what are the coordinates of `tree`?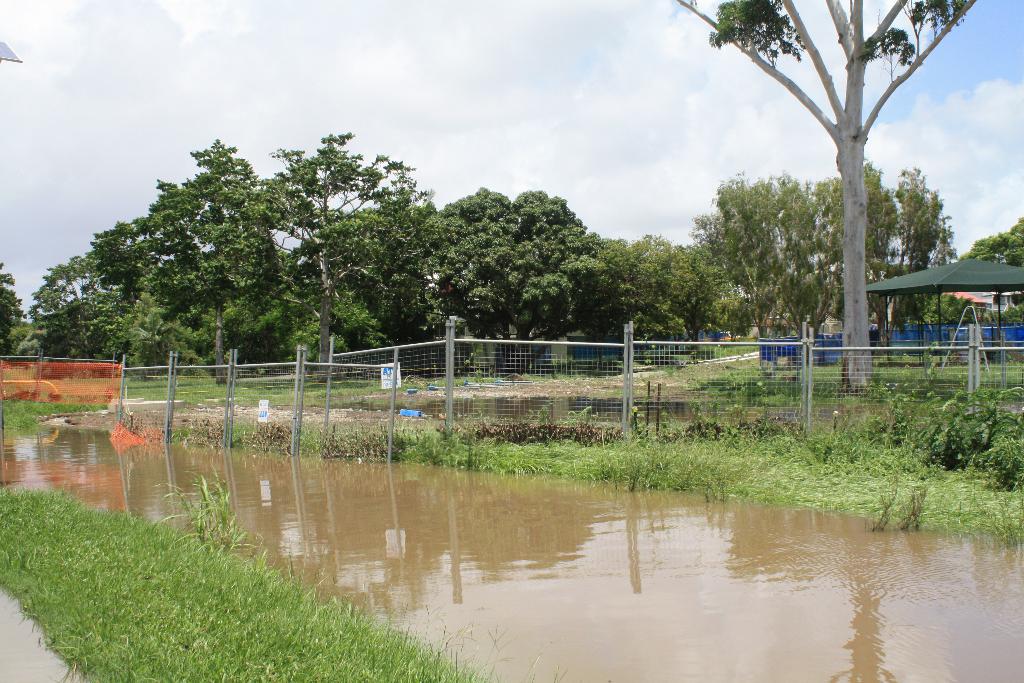
region(269, 129, 402, 360).
